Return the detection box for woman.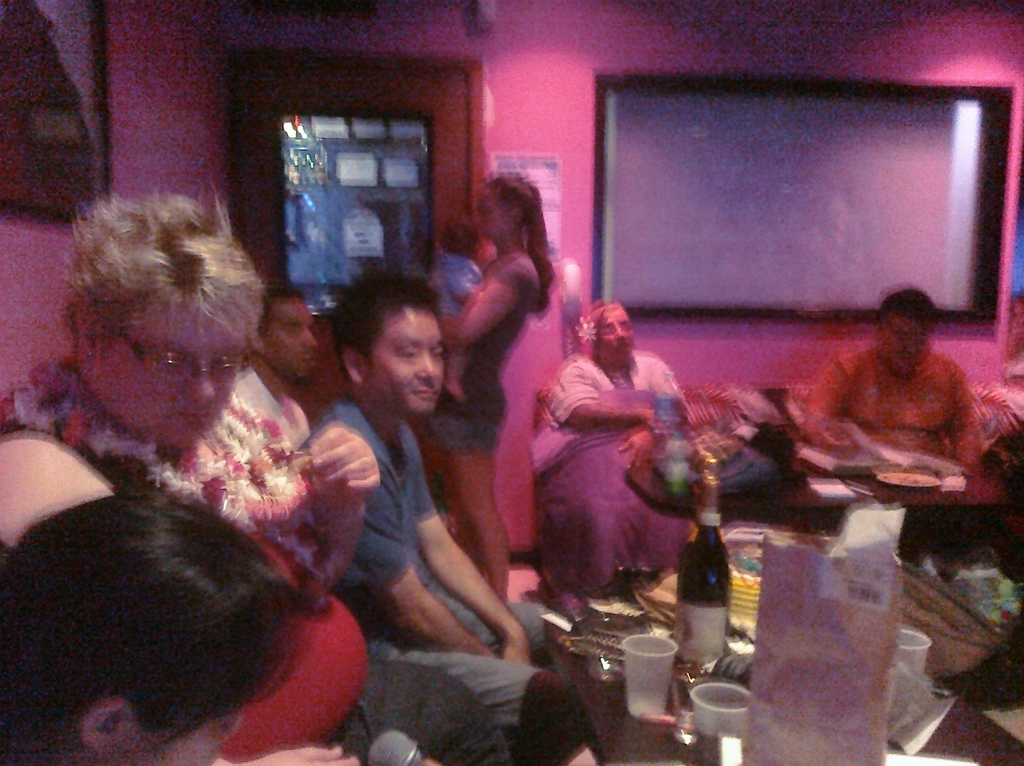
440,172,556,605.
